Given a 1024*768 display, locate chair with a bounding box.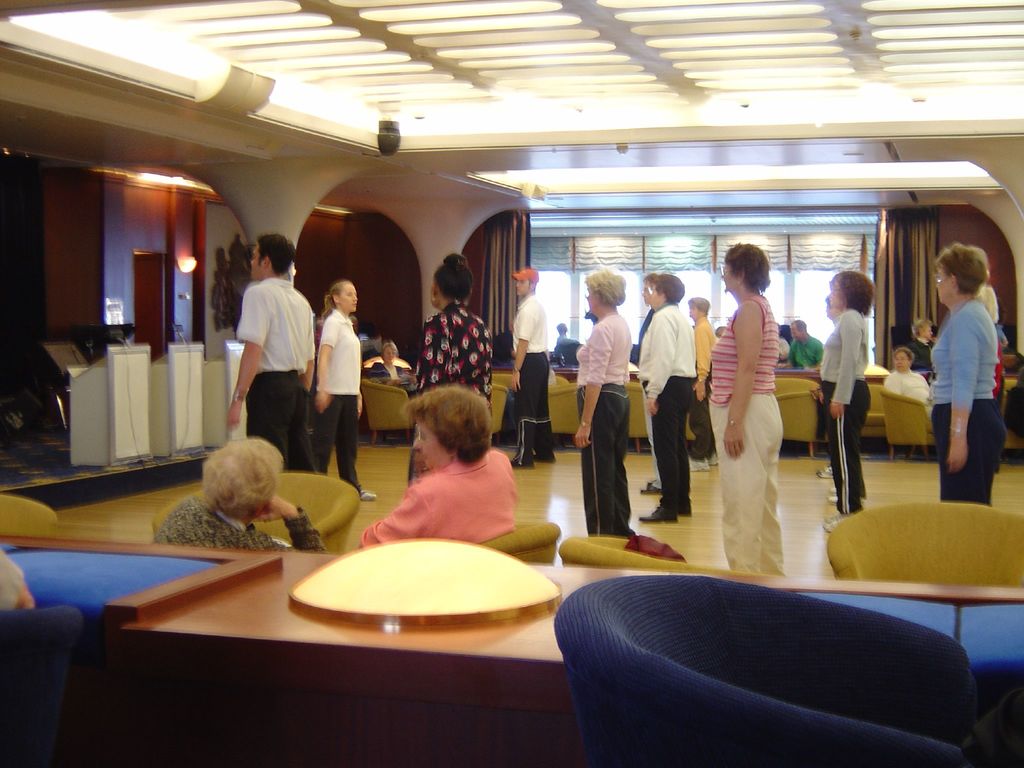
Located: [0,493,56,533].
